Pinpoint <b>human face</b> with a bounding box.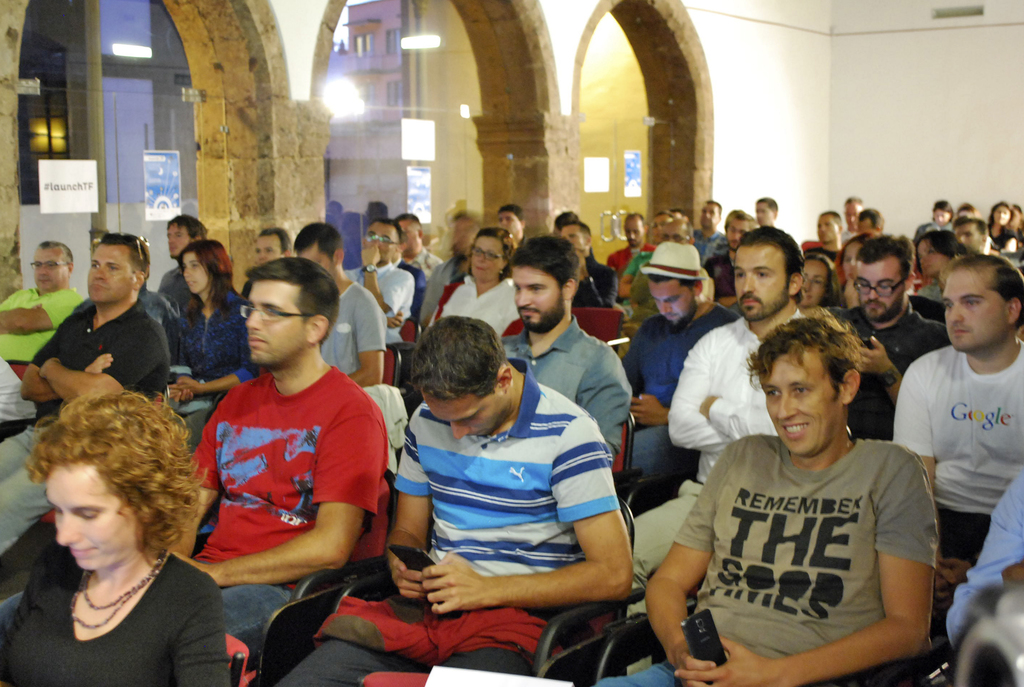
471/234/505/273.
